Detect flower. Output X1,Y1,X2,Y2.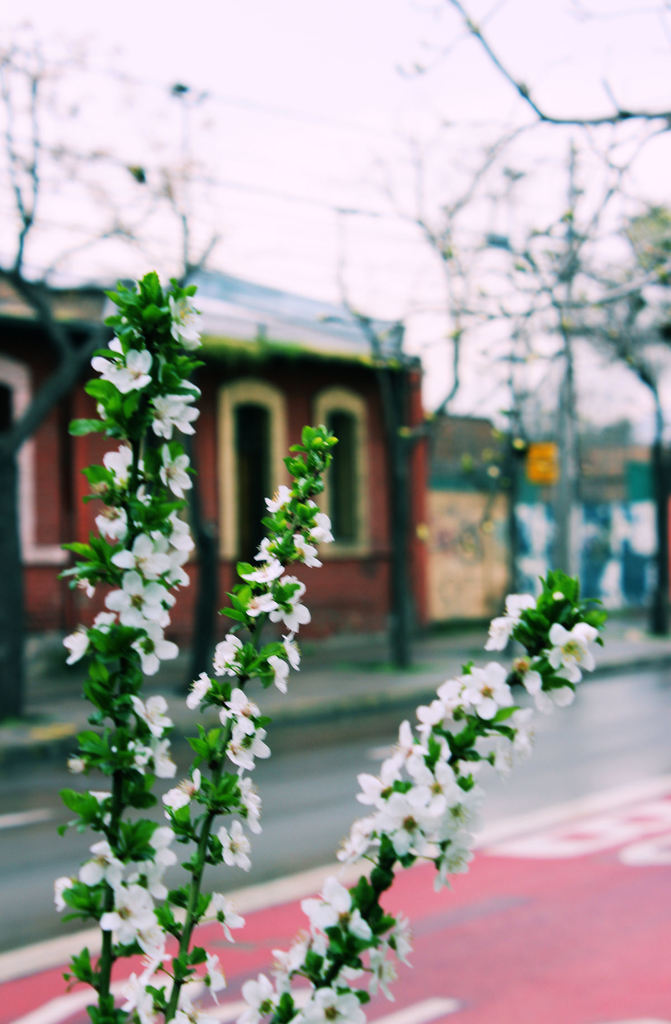
54,836,175,946.
